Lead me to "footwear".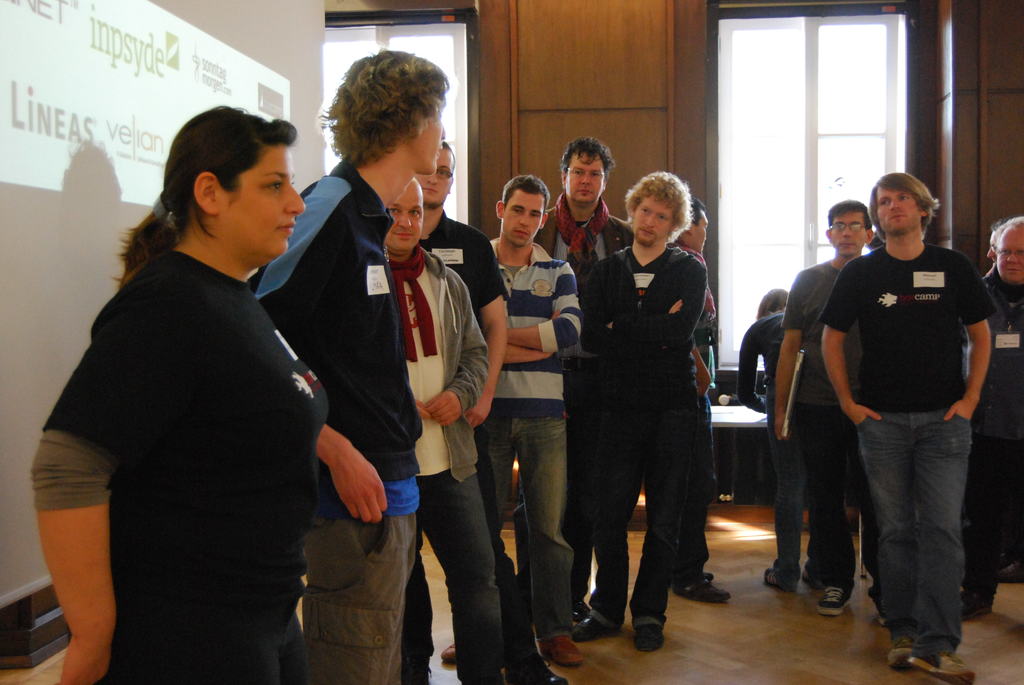
Lead to box(500, 649, 564, 684).
